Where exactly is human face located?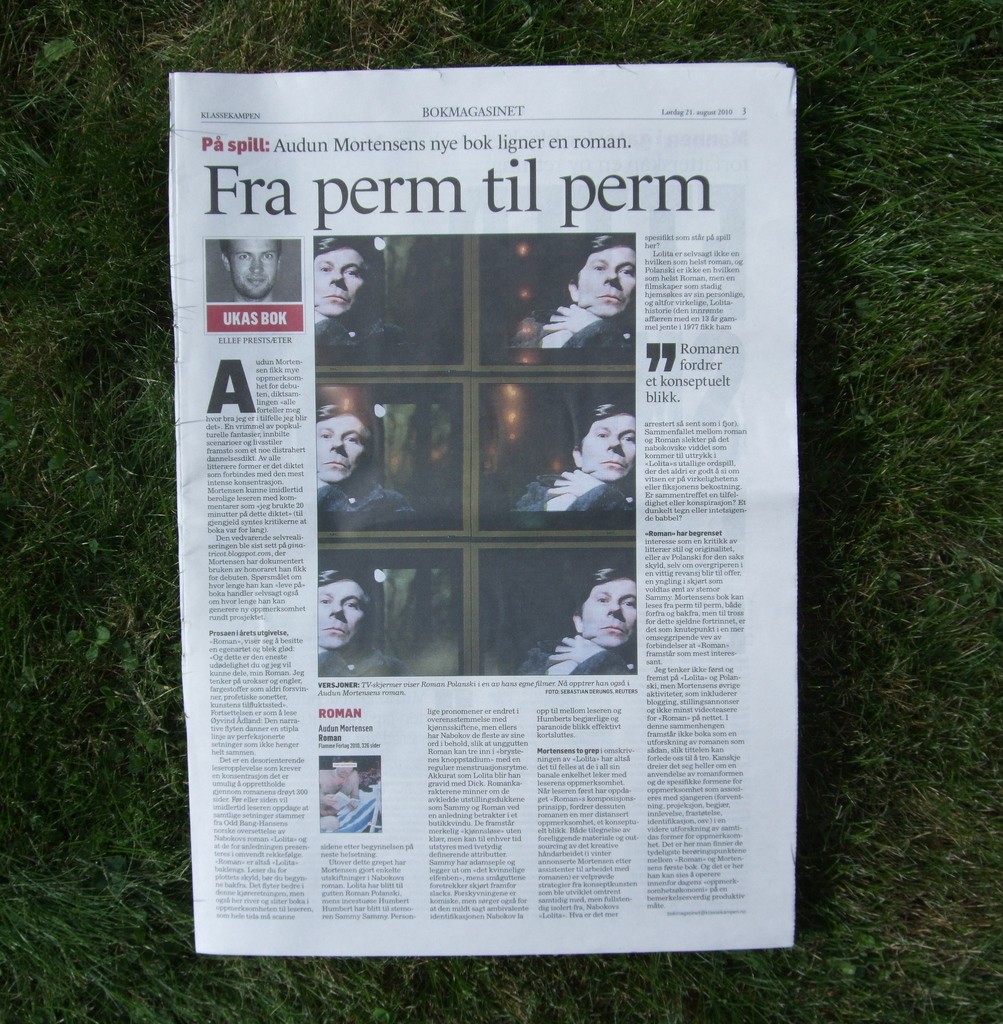
Its bounding box is 577:246:637:317.
